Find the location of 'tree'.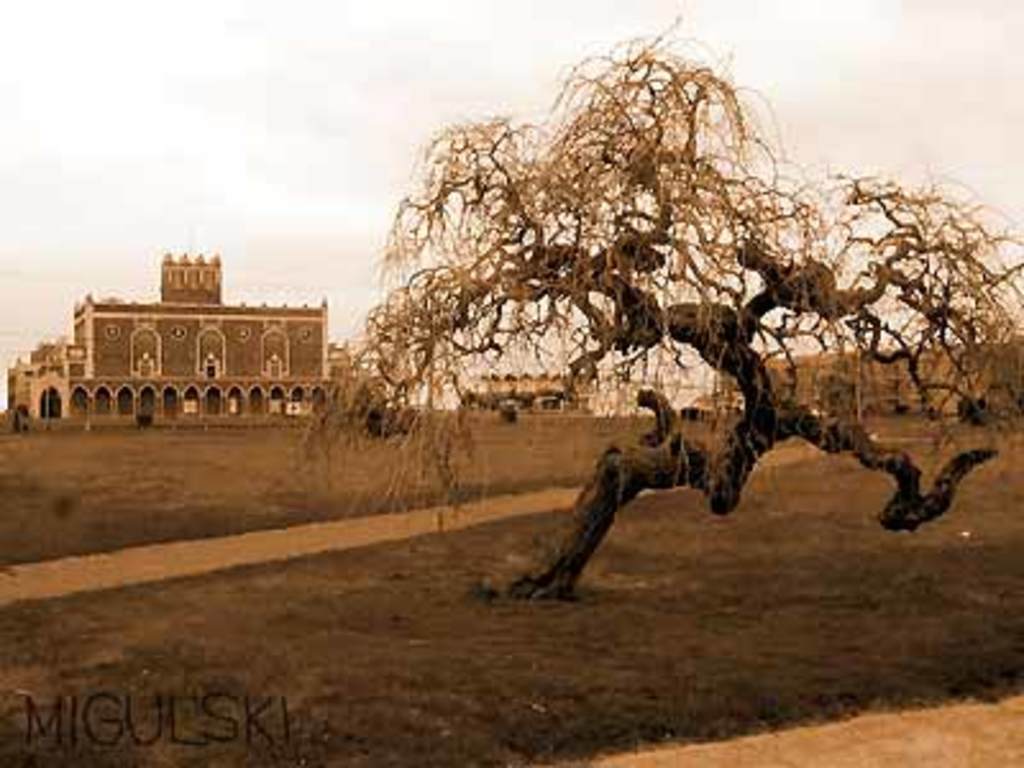
Location: [left=328, top=10, right=996, bottom=553].
